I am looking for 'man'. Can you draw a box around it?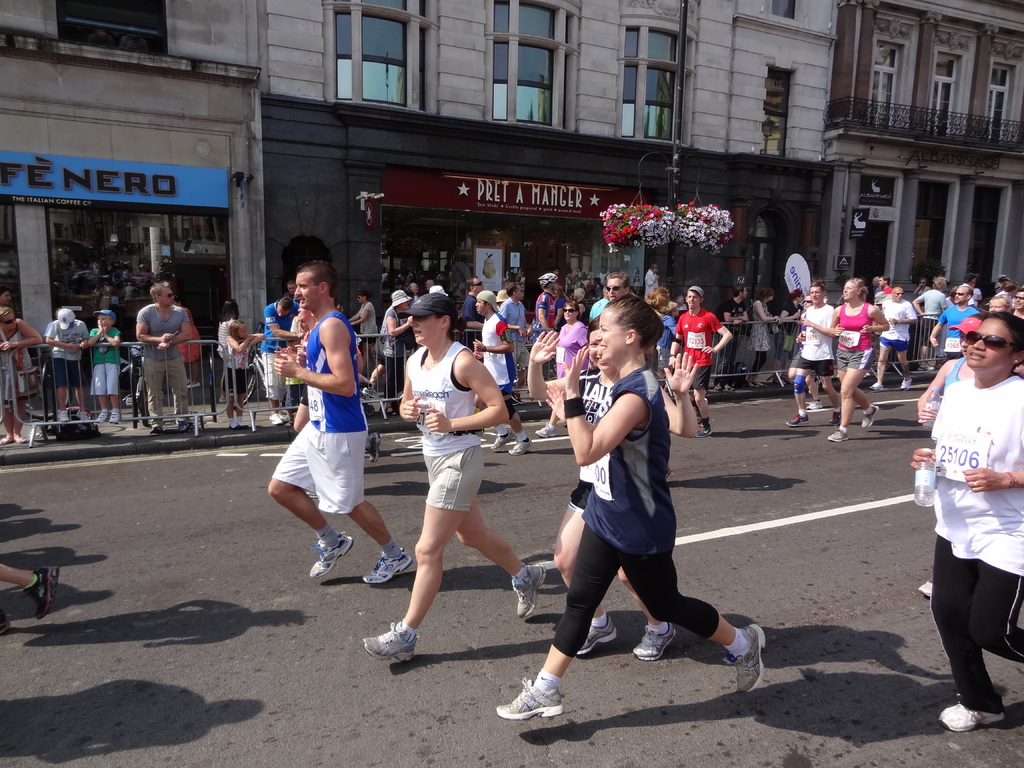
Sure, the bounding box is [x1=44, y1=285, x2=82, y2=422].
